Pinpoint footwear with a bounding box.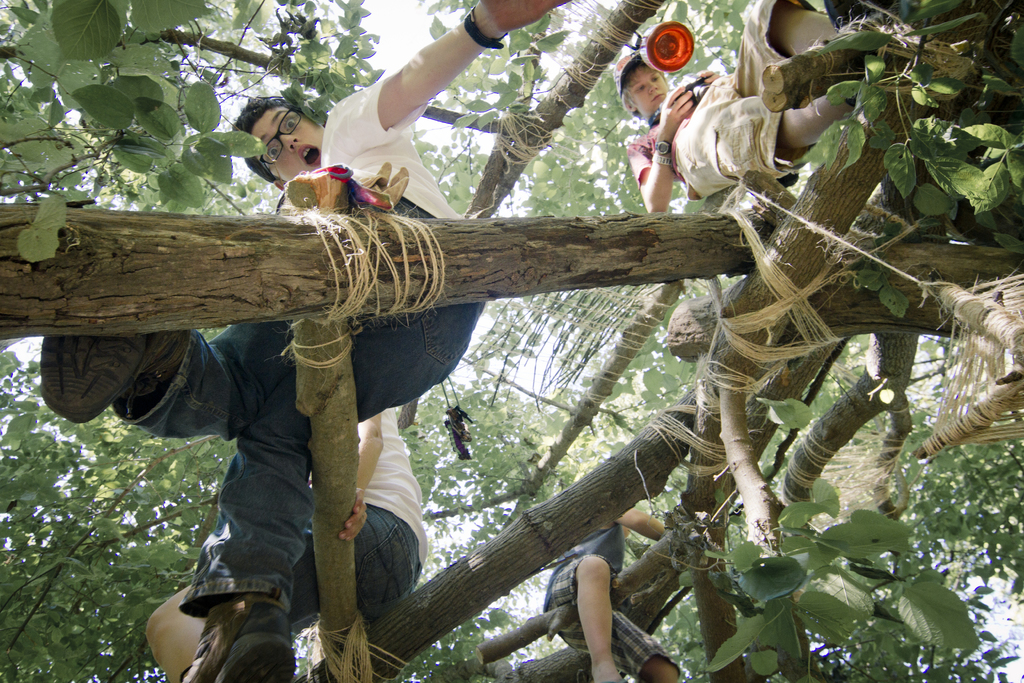
{"left": 178, "top": 587, "right": 299, "bottom": 682}.
